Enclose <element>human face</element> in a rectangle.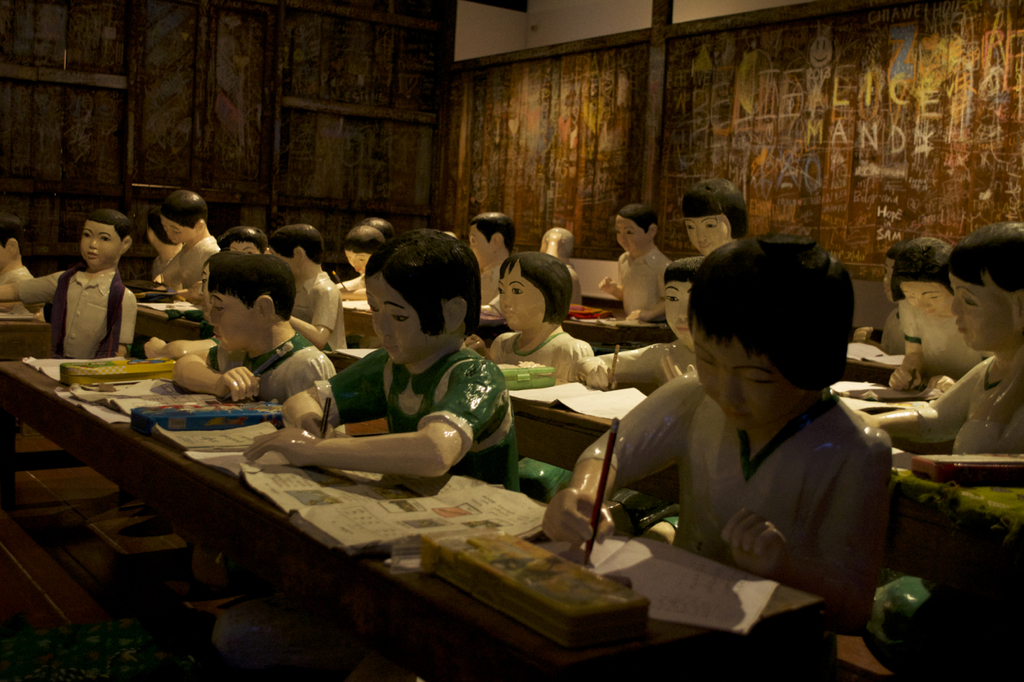
[left=210, top=289, right=255, bottom=351].
